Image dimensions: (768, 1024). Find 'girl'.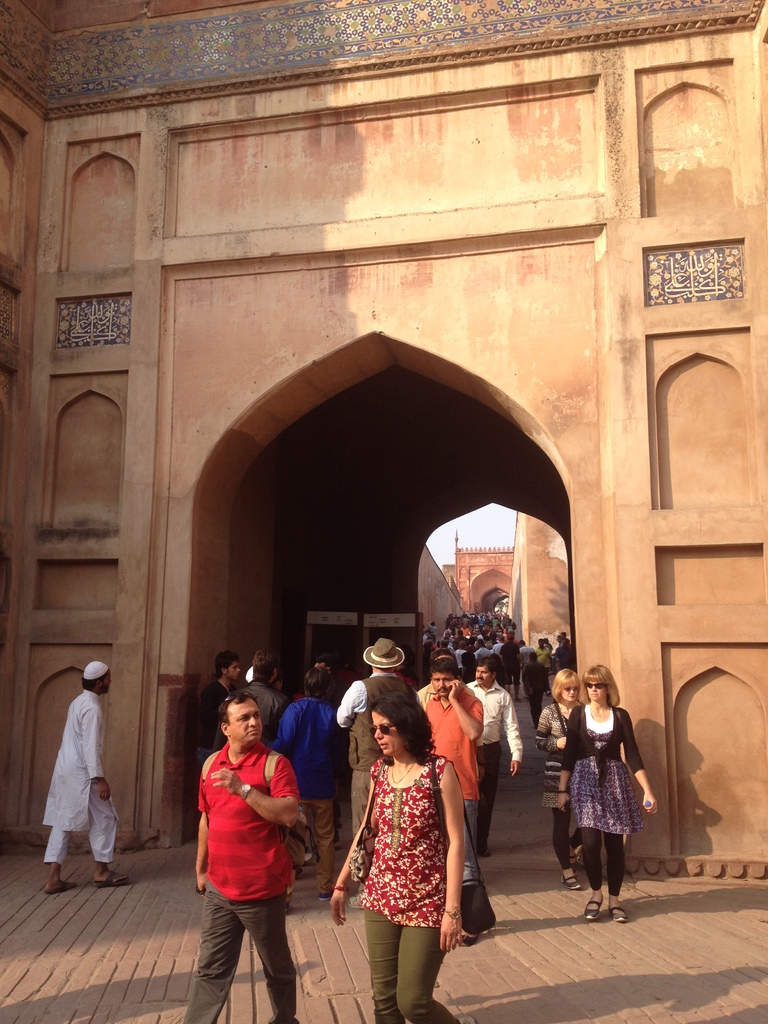
x1=559 y1=664 x2=654 y2=920.
